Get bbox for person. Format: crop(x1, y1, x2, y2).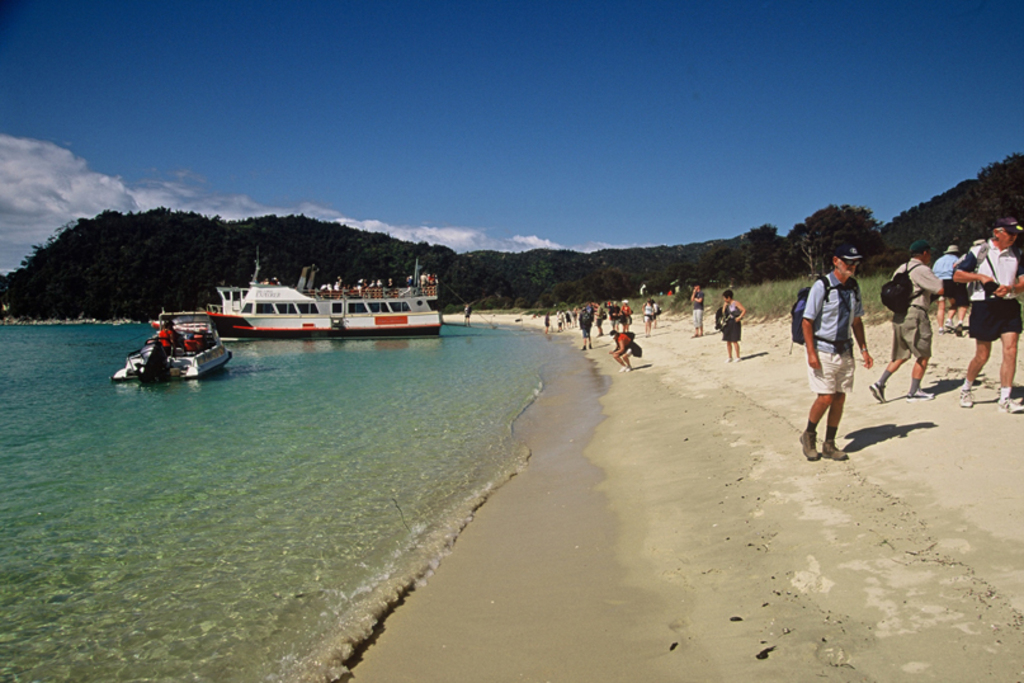
crop(464, 302, 468, 324).
